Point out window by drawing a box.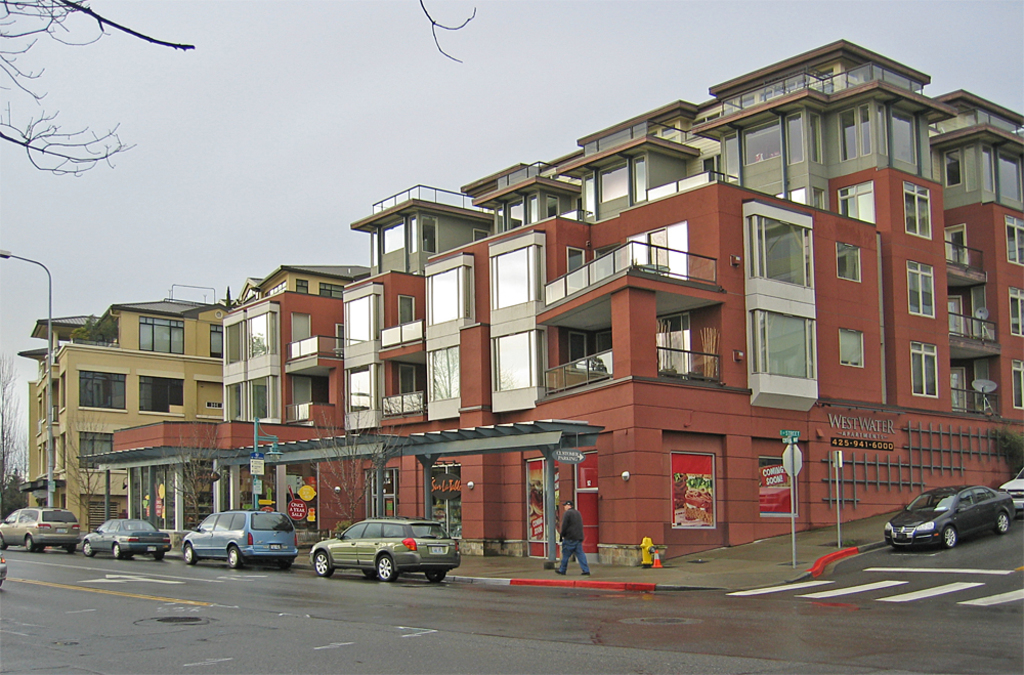
Rect(406, 214, 419, 255).
